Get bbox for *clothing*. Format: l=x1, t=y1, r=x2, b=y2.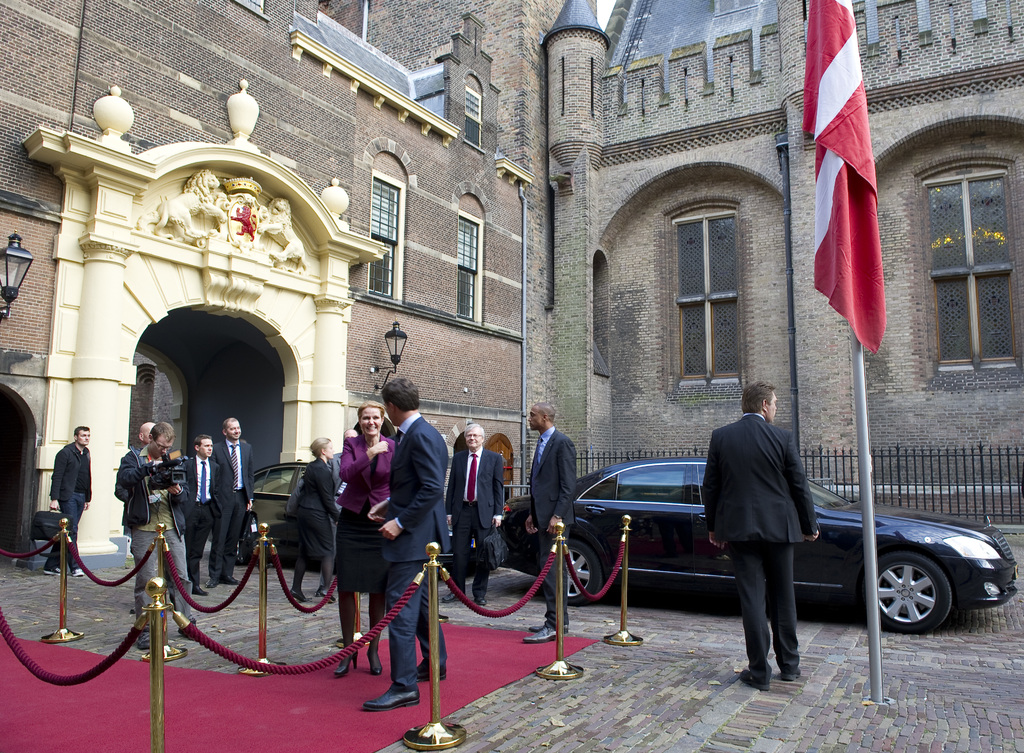
l=184, t=449, r=220, b=579.
